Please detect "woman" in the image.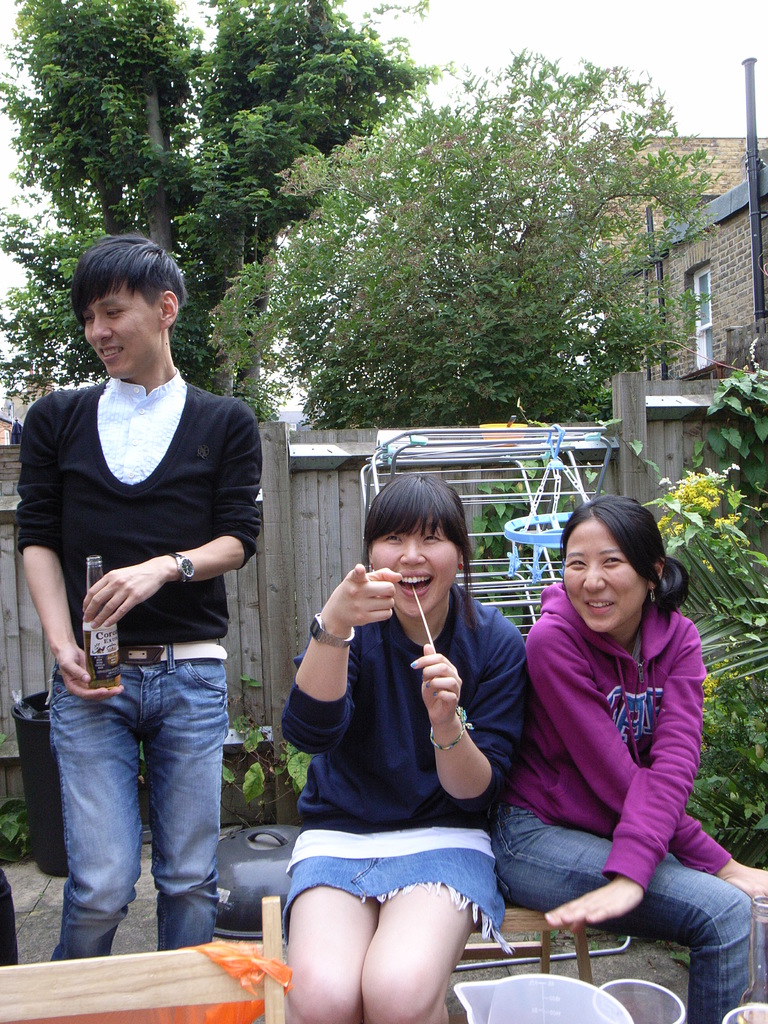
detection(278, 469, 531, 1023).
